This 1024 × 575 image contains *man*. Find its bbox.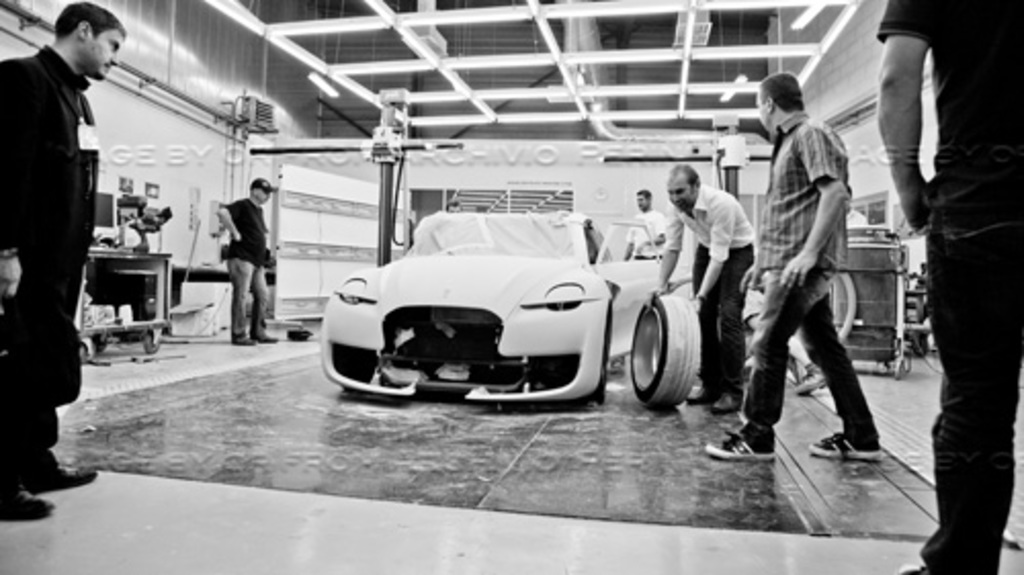
[0,0,113,520].
